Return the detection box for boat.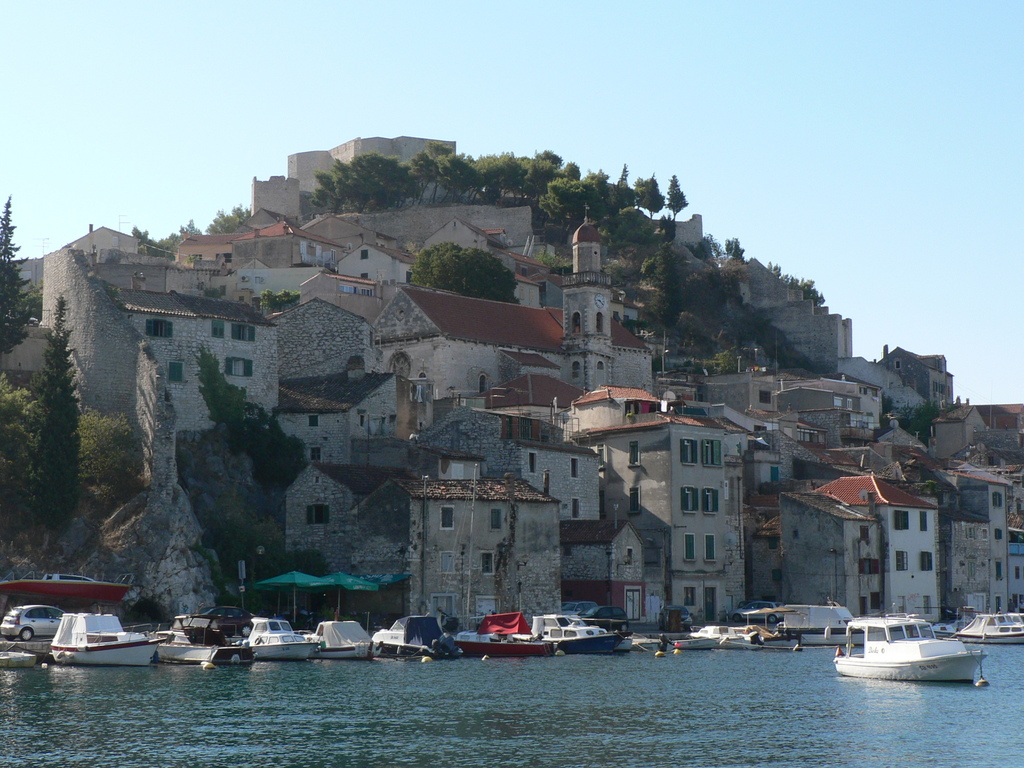
227,611,321,659.
